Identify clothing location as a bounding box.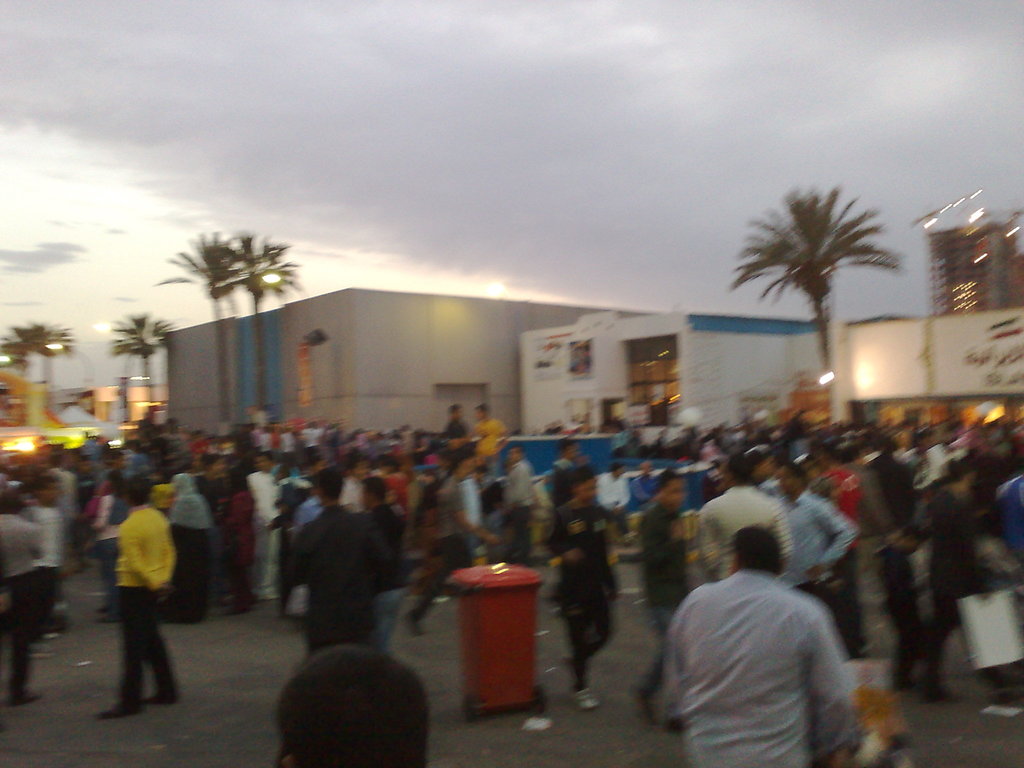
left=362, top=494, right=422, bottom=658.
